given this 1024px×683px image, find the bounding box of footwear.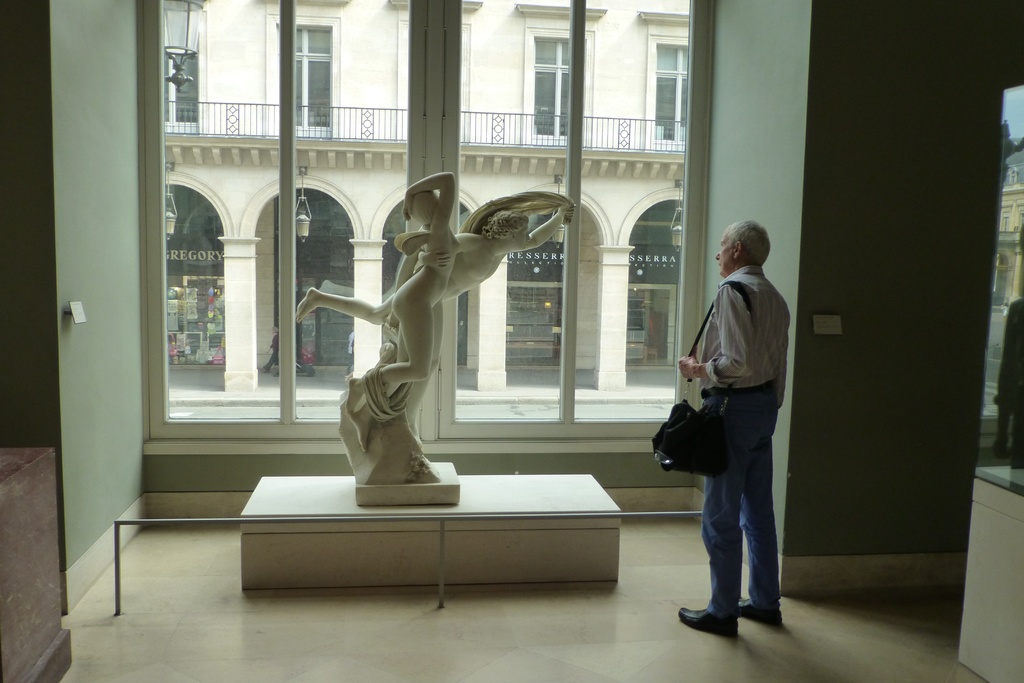
{"left": 733, "top": 596, "right": 787, "bottom": 629}.
